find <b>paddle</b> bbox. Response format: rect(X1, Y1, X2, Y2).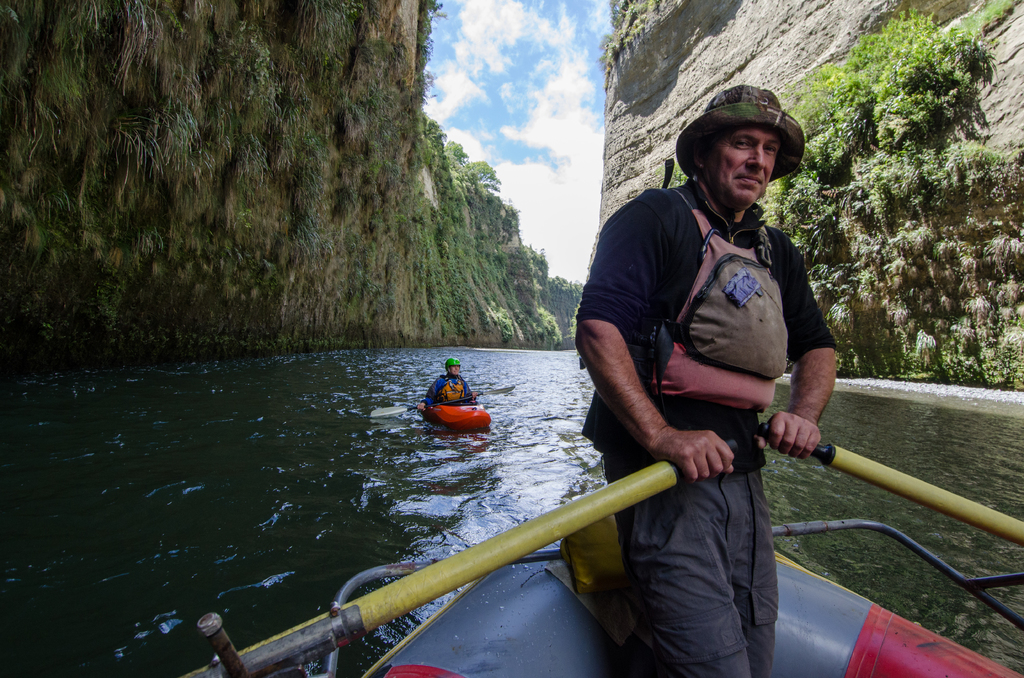
rect(166, 433, 743, 677).
